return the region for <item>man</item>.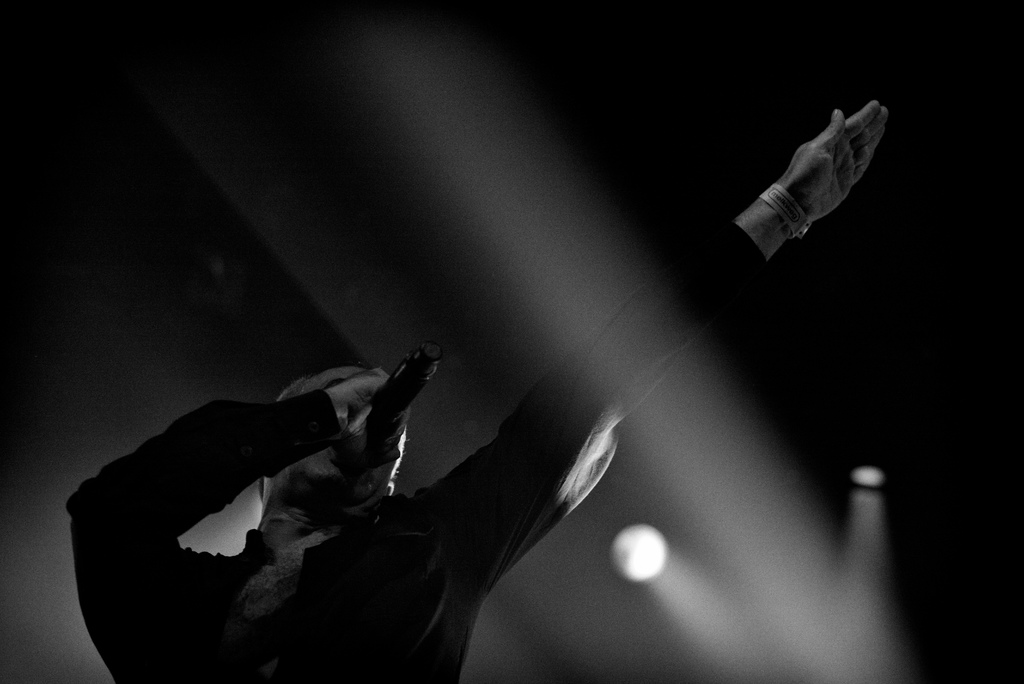
bbox(65, 102, 888, 683).
